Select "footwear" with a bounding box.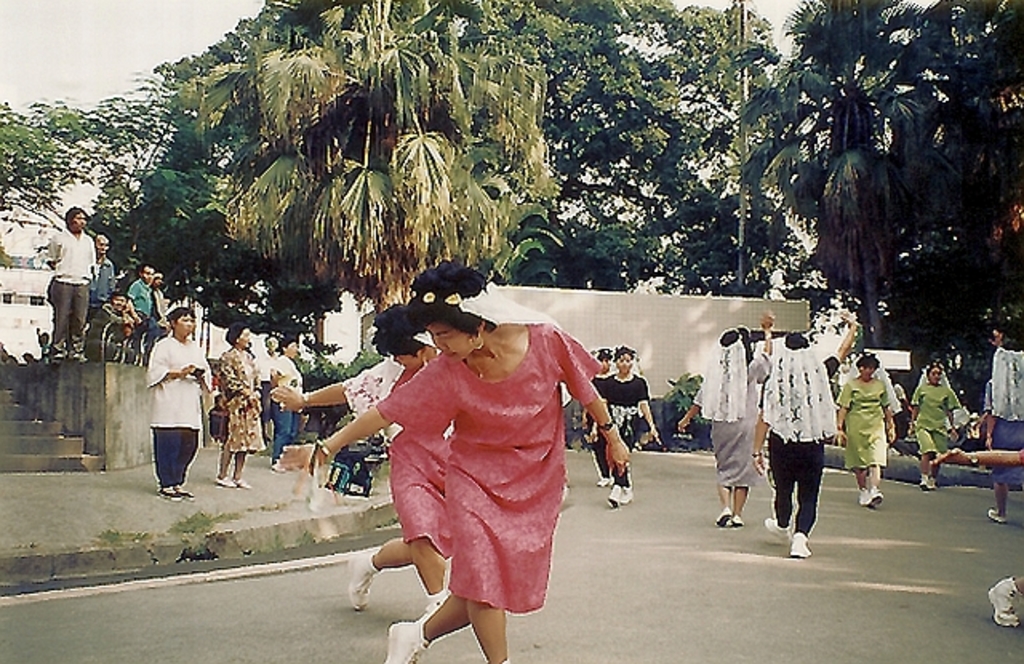
x1=605 y1=485 x2=622 y2=507.
